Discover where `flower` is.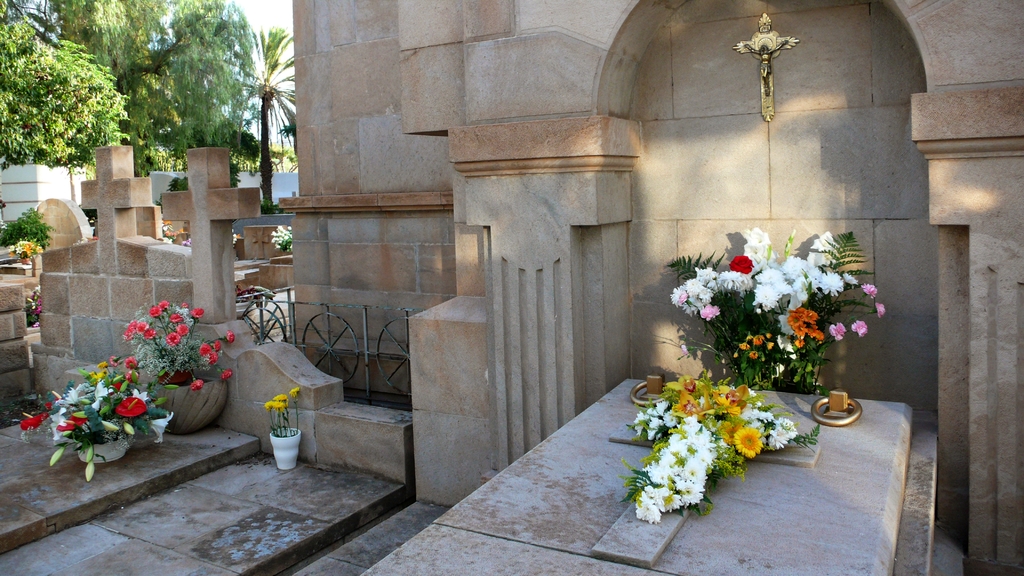
Discovered at <box>207,351,221,367</box>.
